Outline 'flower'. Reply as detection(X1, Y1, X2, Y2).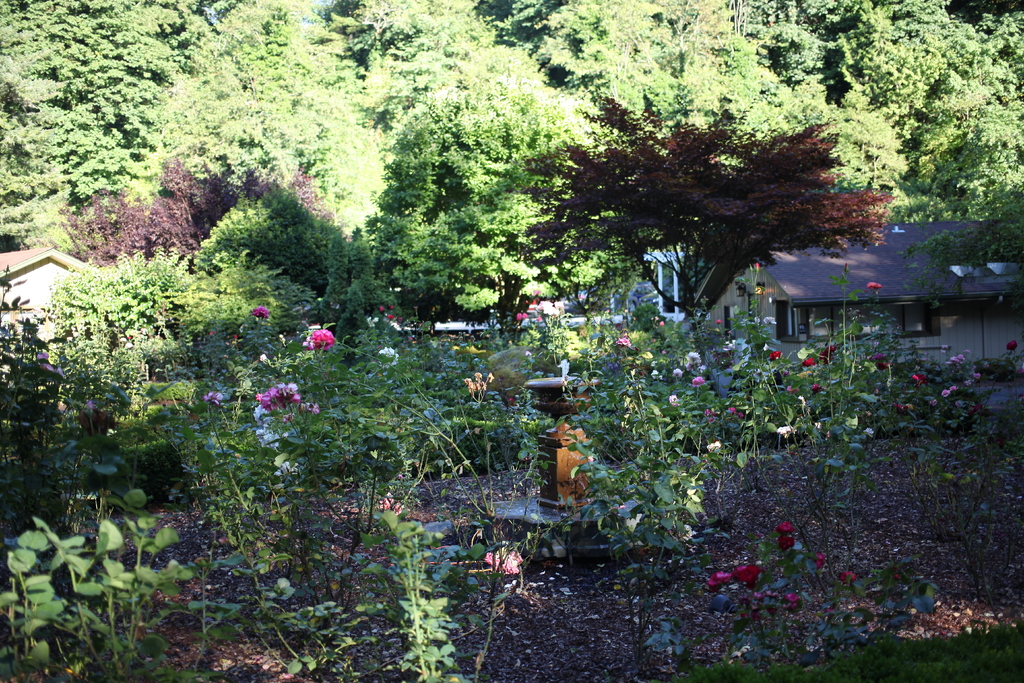
detection(672, 368, 681, 375).
